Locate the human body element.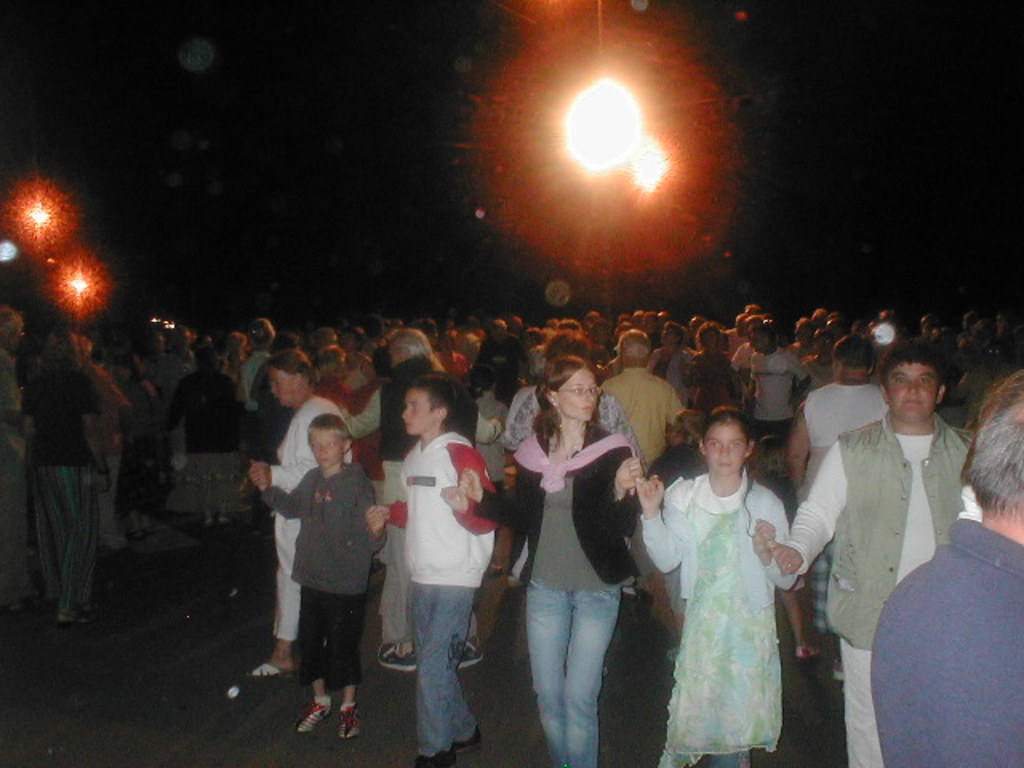
Element bbox: select_region(14, 344, 98, 605).
